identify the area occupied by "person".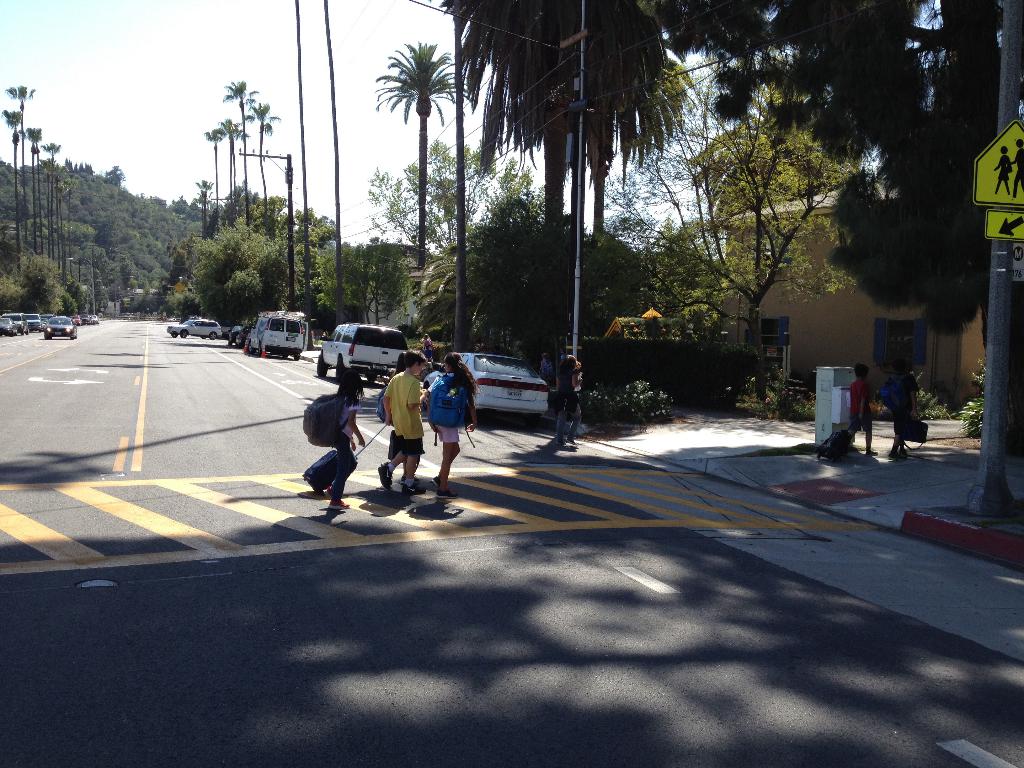
Area: 880/355/917/464.
